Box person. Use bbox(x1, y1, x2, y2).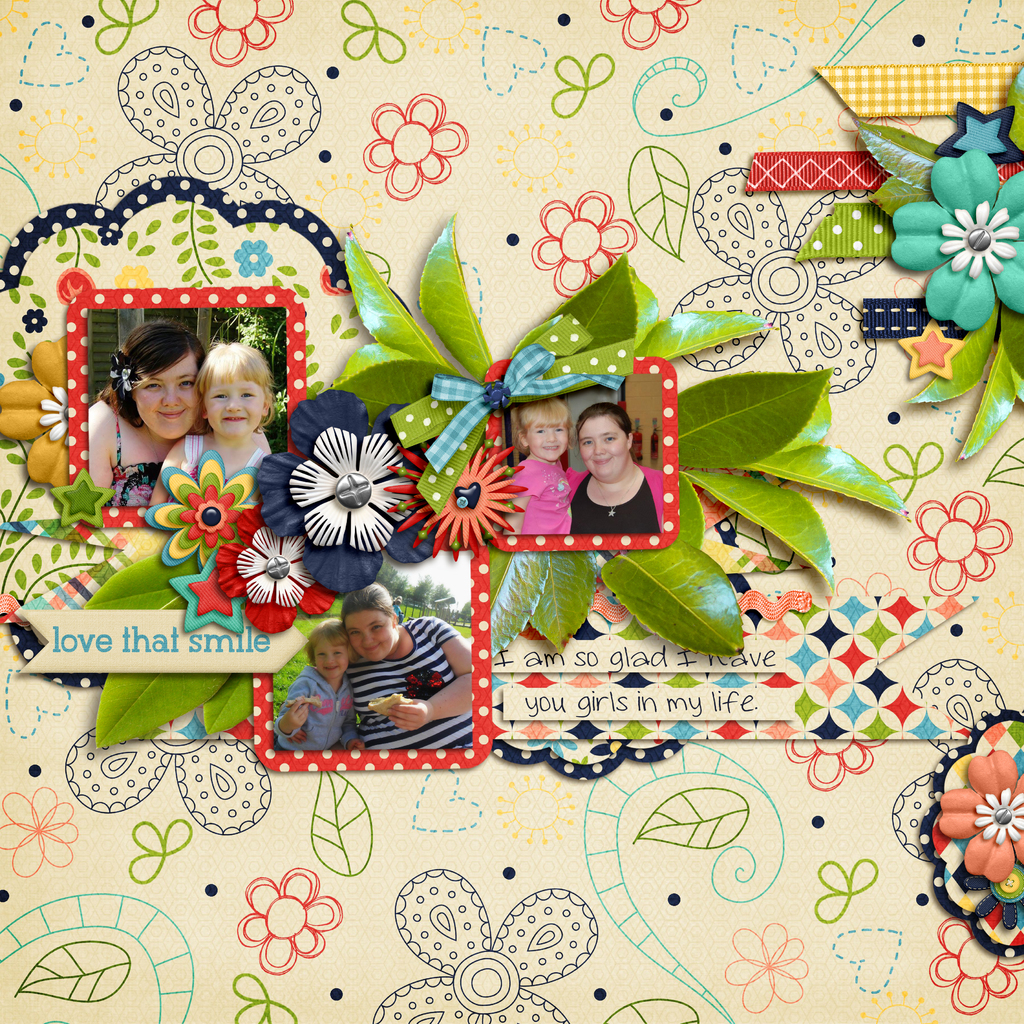
bbox(563, 399, 668, 532).
